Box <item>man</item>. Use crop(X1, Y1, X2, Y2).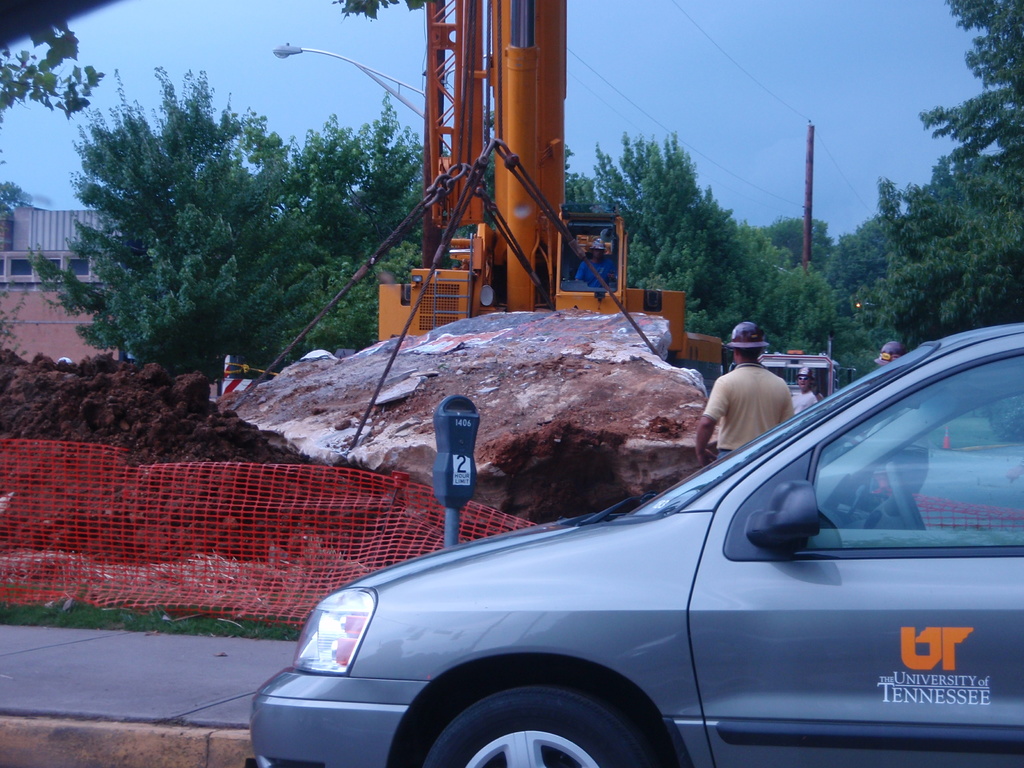
crop(572, 237, 616, 296).
